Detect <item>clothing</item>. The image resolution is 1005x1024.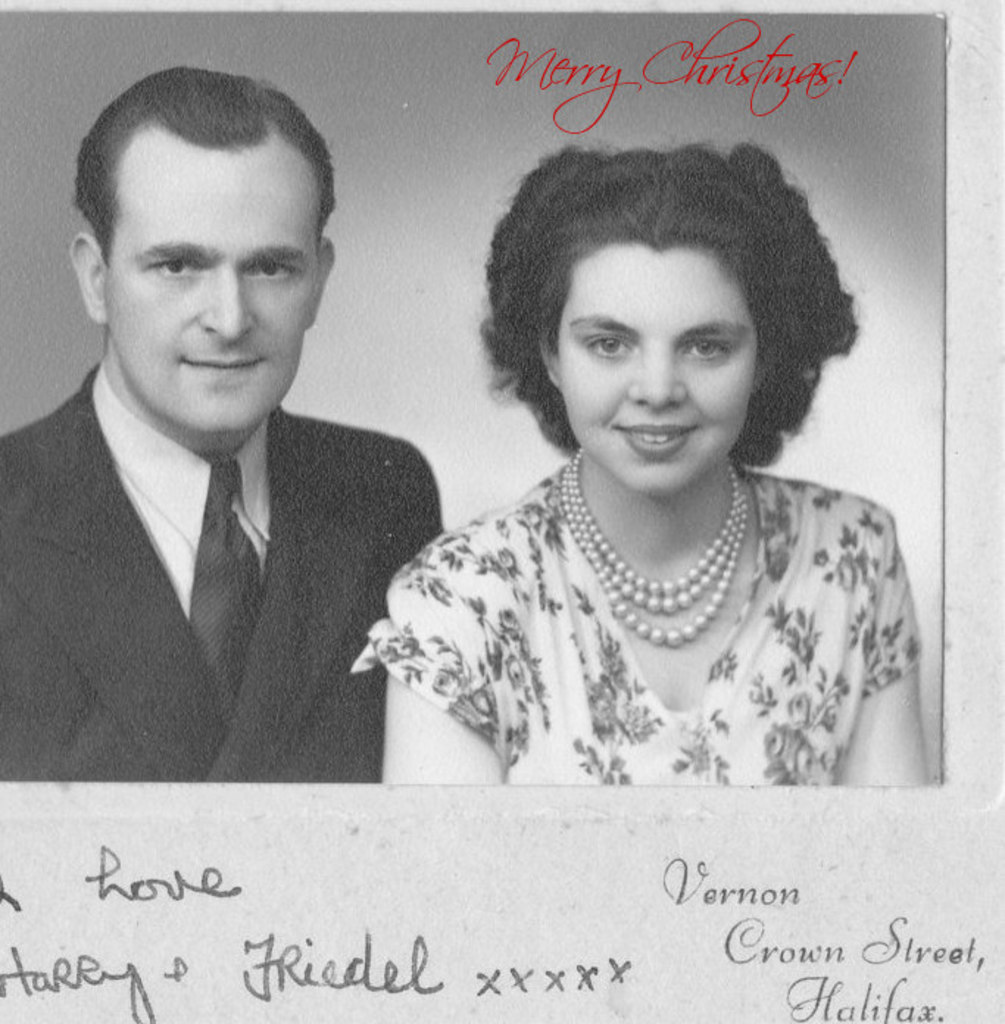
rect(353, 447, 921, 789).
